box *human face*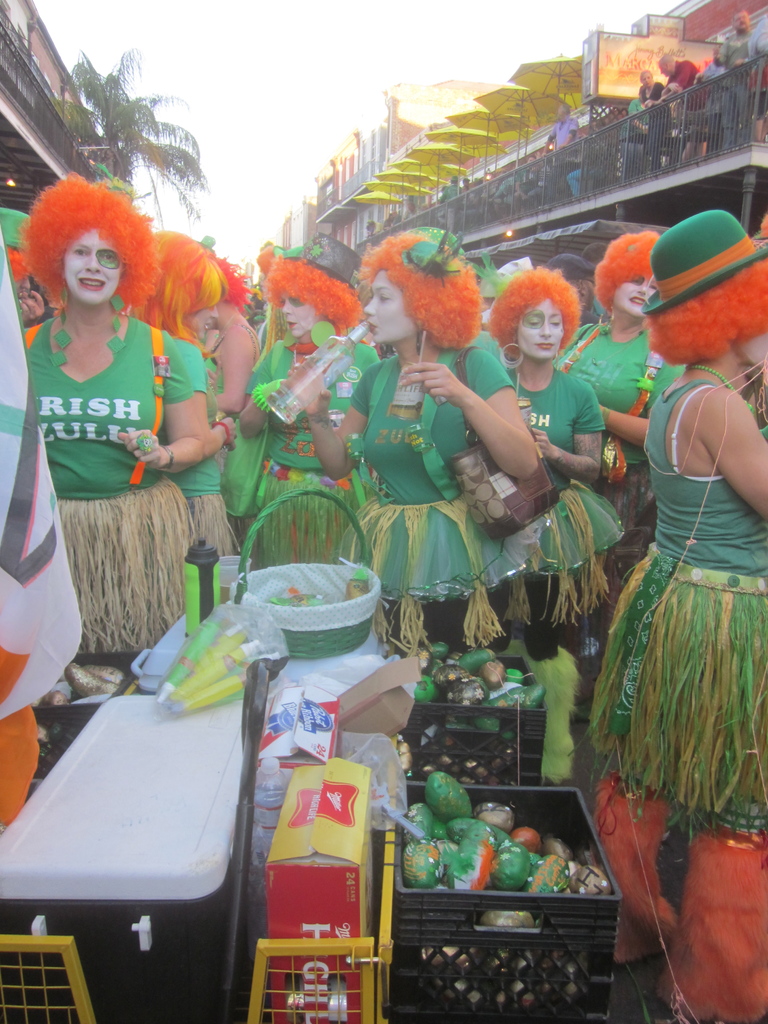
rect(364, 270, 420, 338)
